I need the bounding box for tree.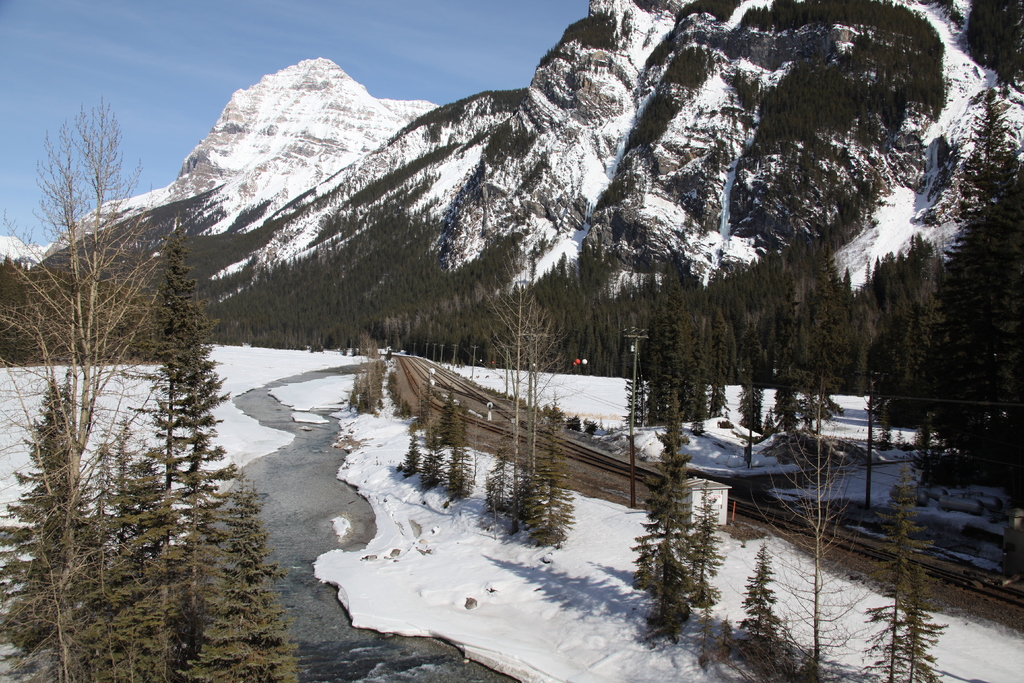
Here it is: bbox=[637, 389, 694, 632].
